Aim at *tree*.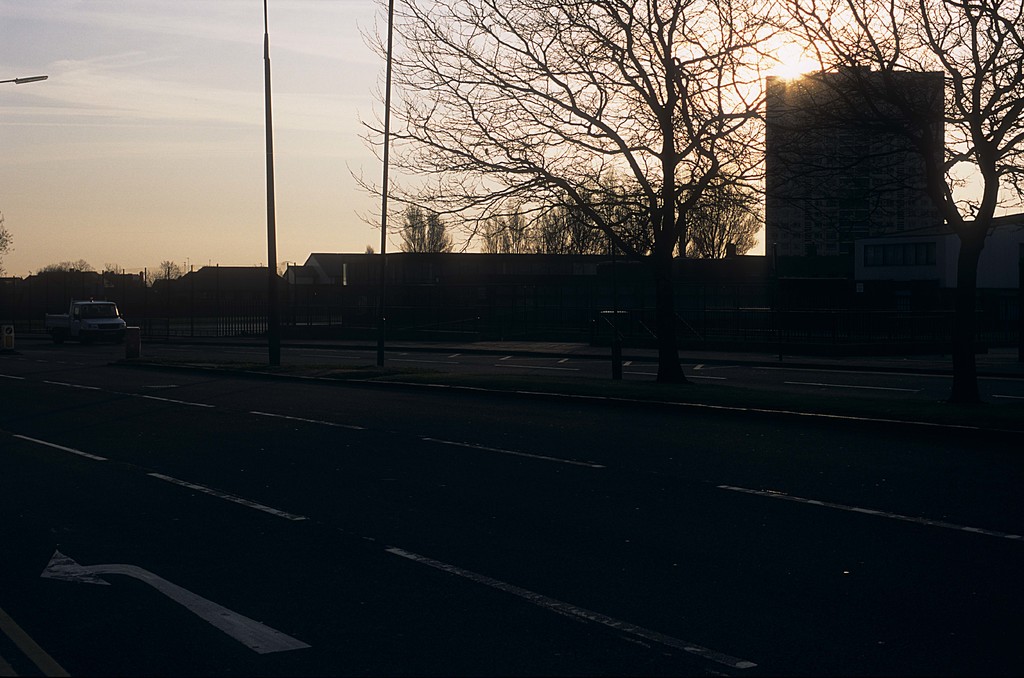
Aimed at bbox=[729, 0, 1023, 411].
